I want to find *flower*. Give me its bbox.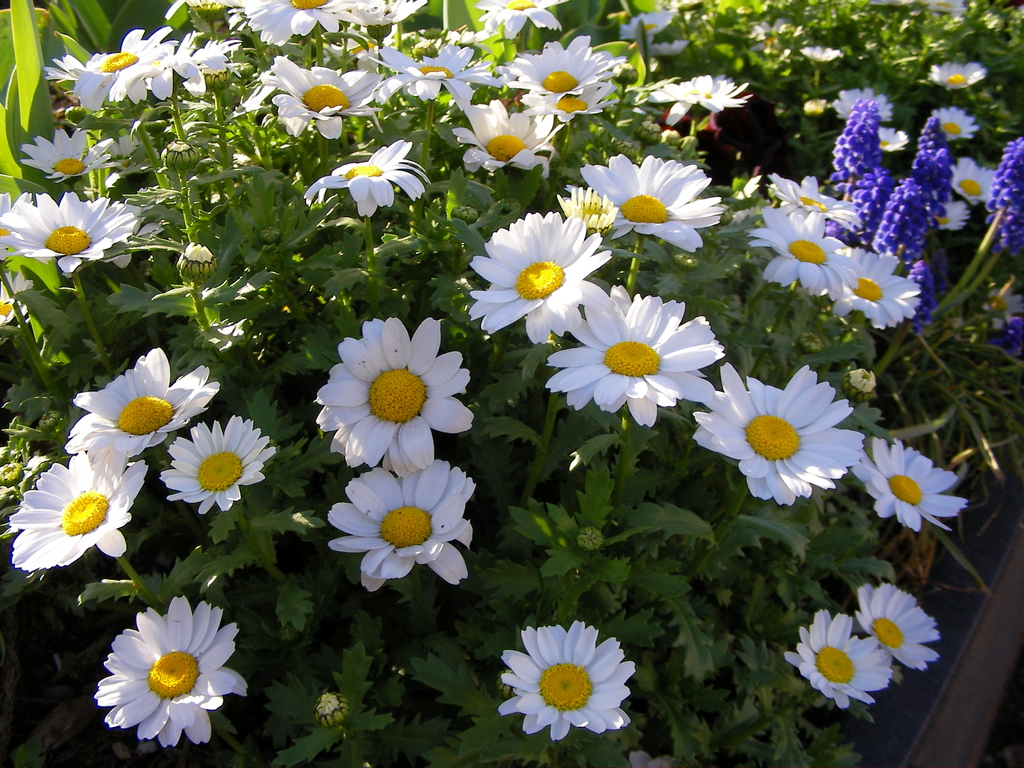
rect(150, 33, 242, 97).
